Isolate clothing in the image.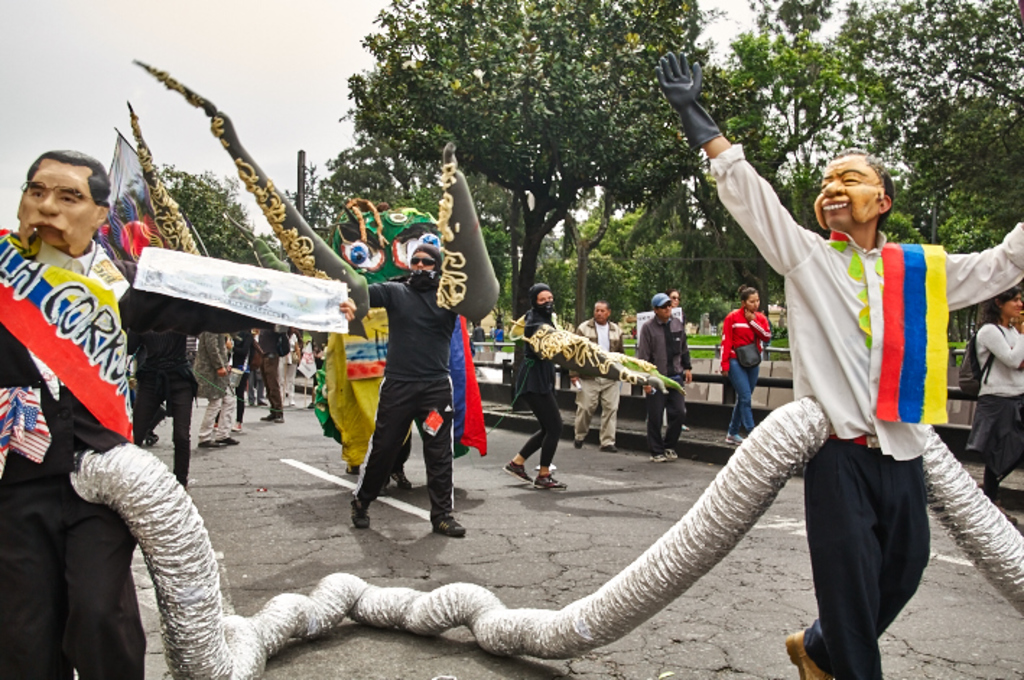
Isolated region: 124:334:188:488.
